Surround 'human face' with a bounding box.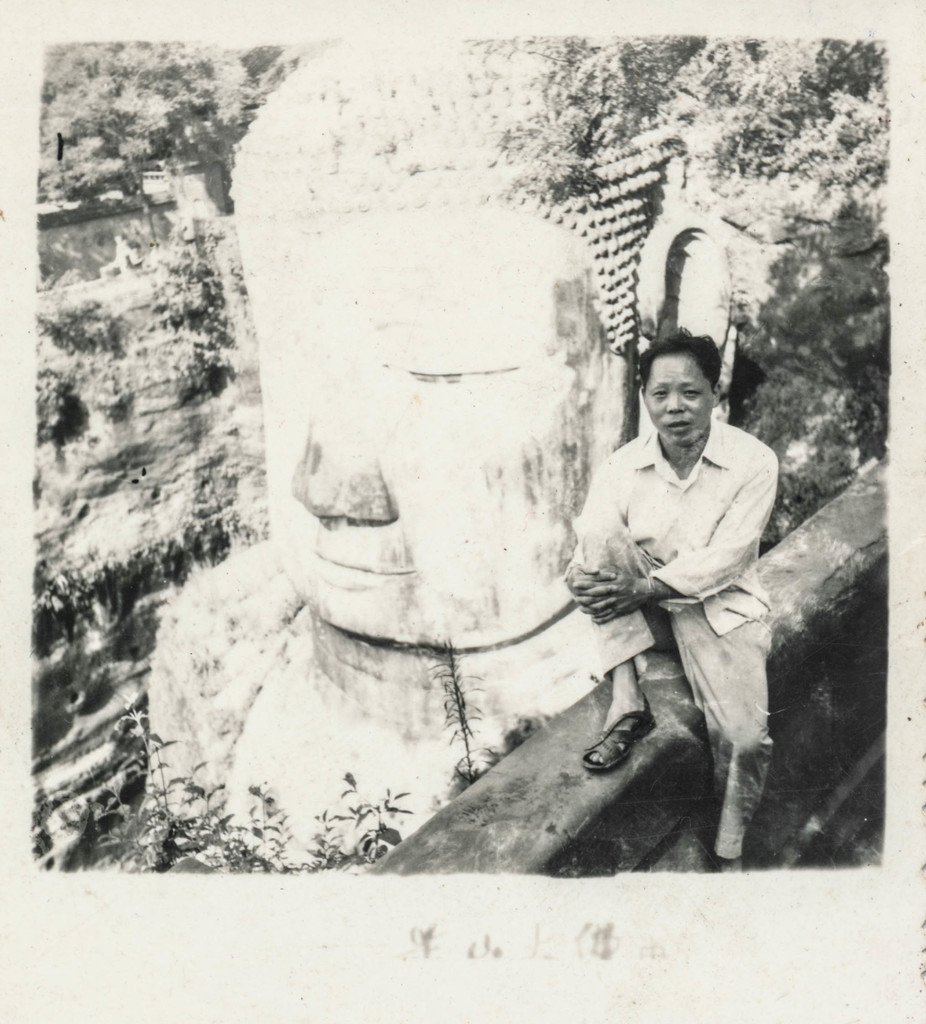
<bbox>261, 202, 623, 660</bbox>.
